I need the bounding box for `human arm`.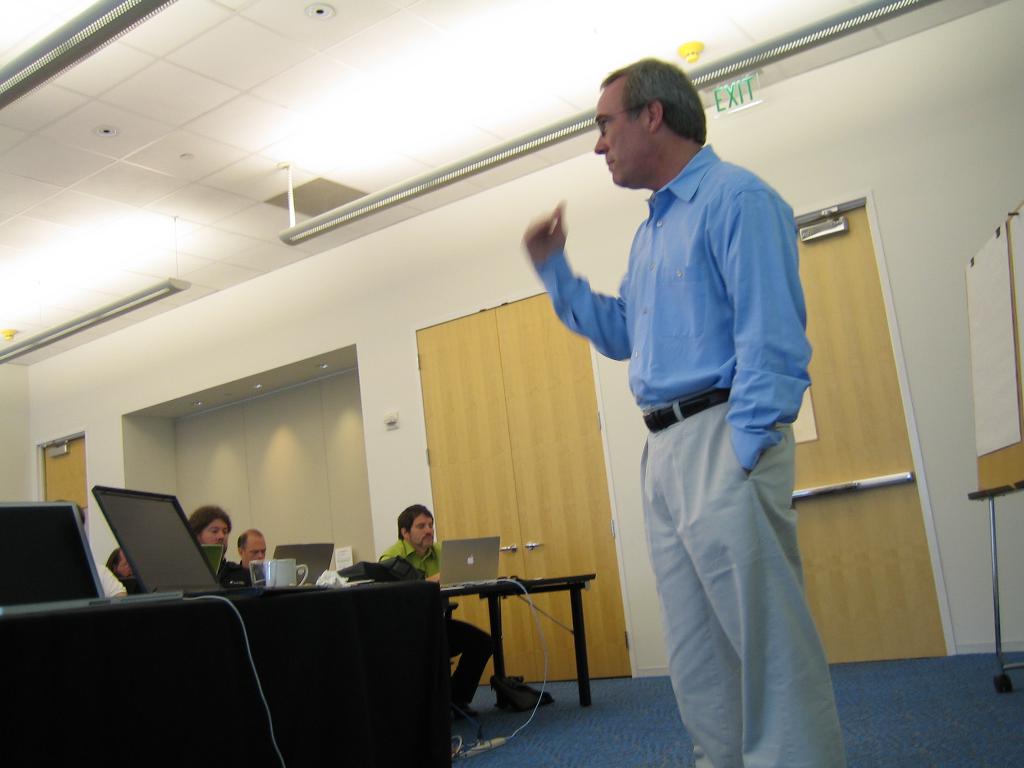
Here it is: x1=713, y1=170, x2=811, y2=487.
